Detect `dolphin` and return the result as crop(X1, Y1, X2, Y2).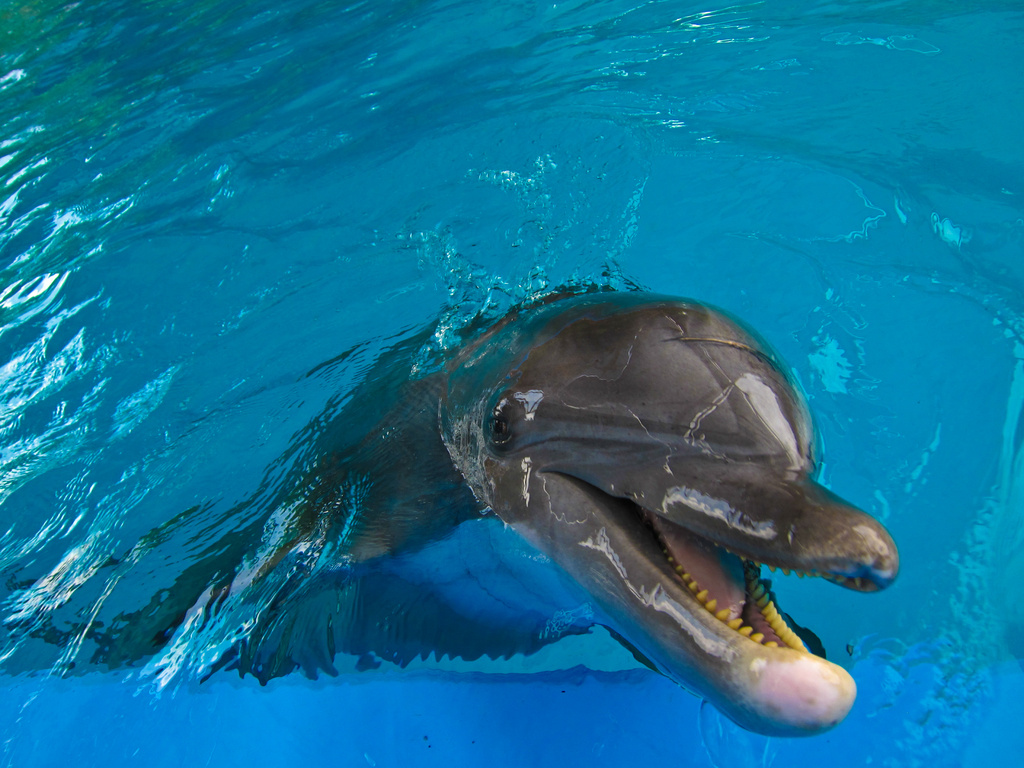
crop(0, 280, 905, 744).
